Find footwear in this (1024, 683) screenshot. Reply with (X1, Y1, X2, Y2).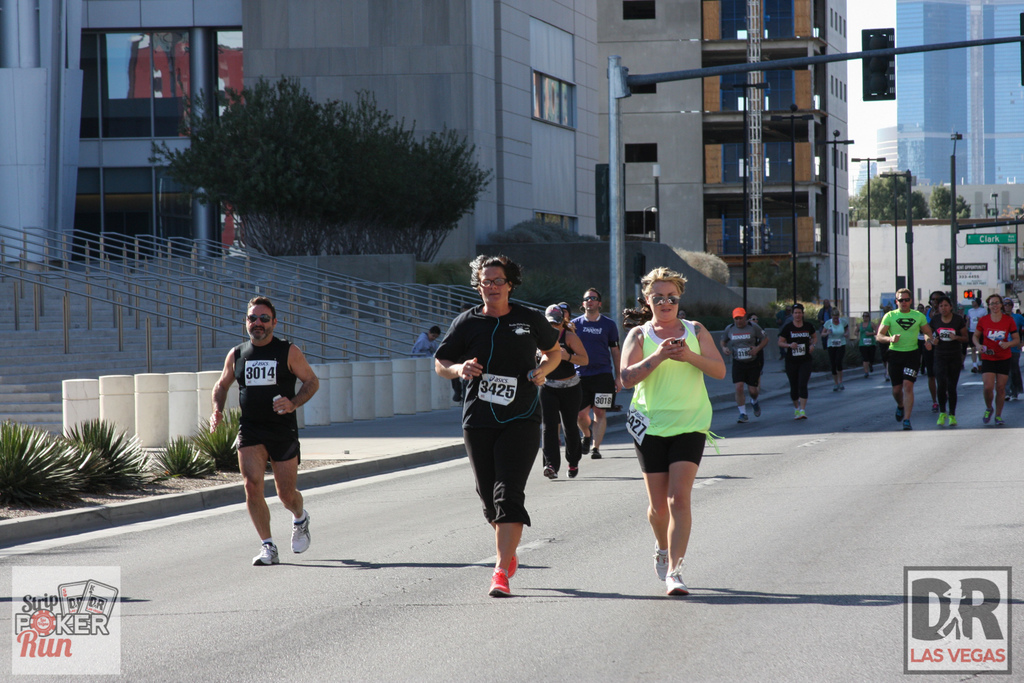
(984, 409, 993, 423).
